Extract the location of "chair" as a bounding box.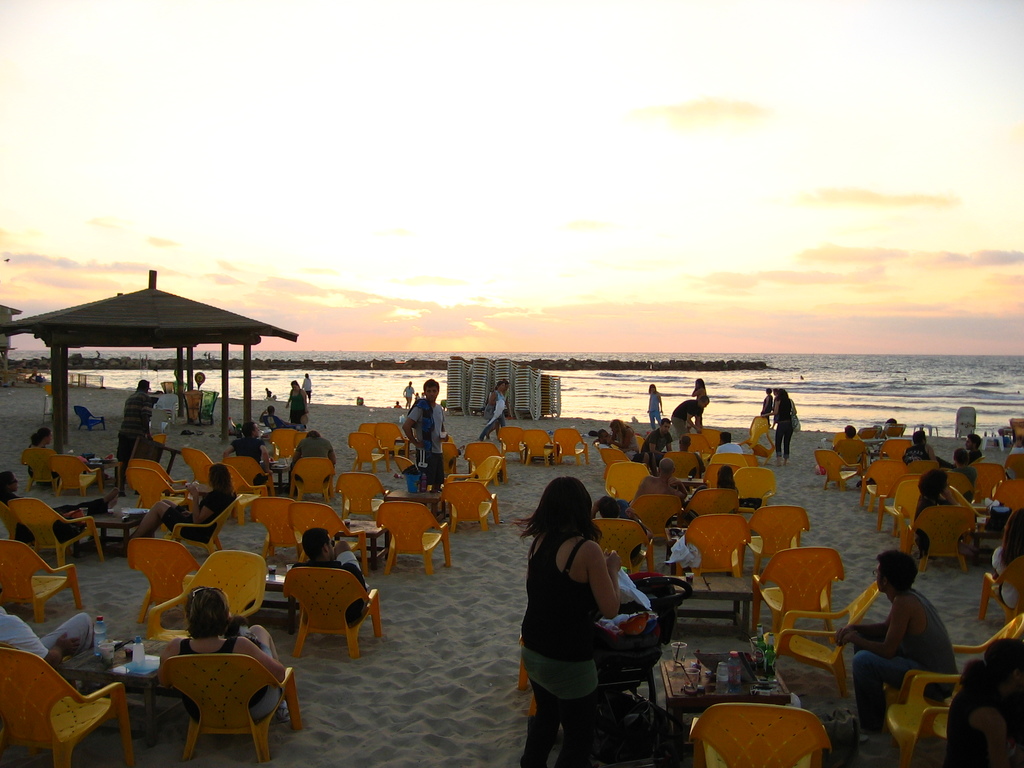
(left=765, top=580, right=879, bottom=706).
